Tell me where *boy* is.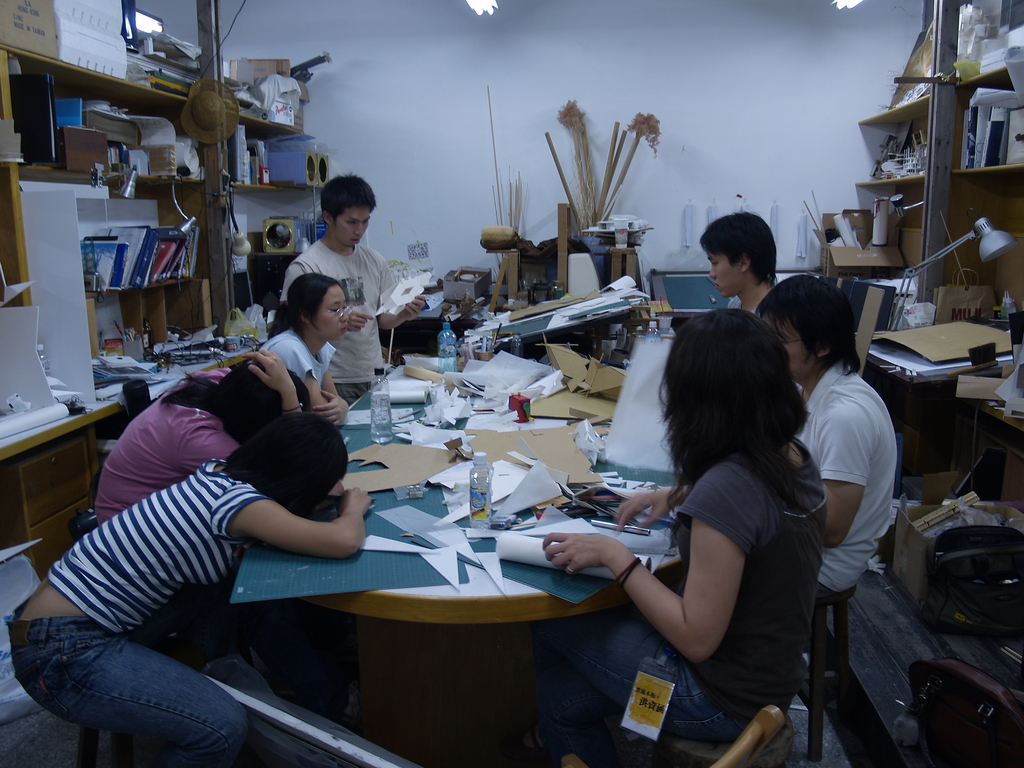
*boy* is at x1=284, y1=175, x2=429, y2=407.
